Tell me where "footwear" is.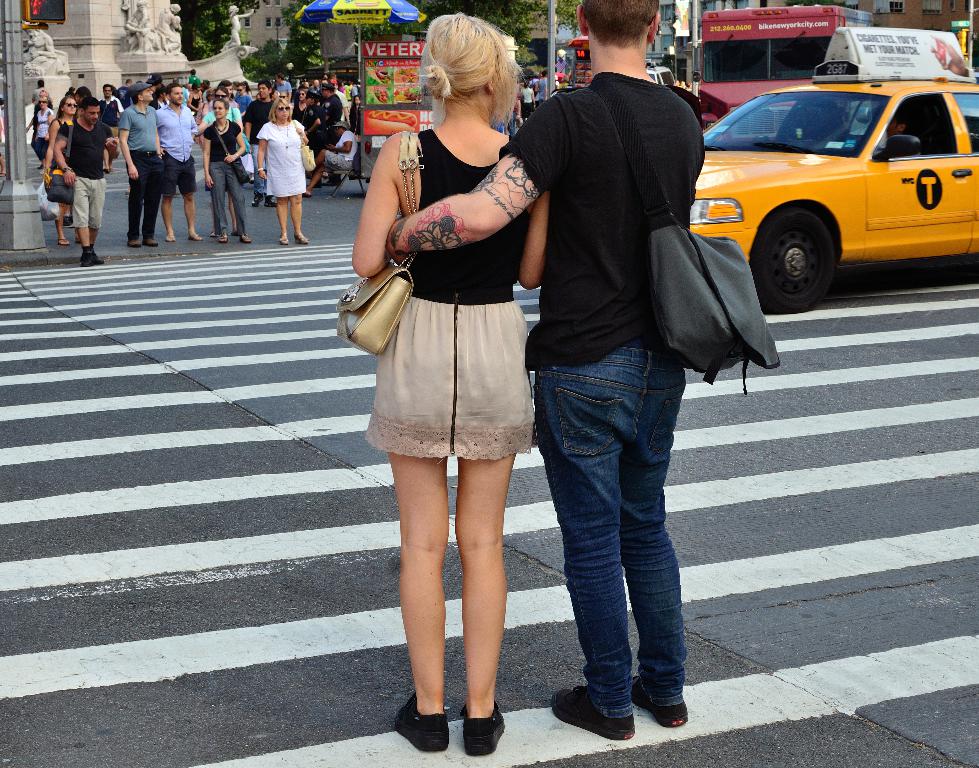
"footwear" is at box(250, 193, 259, 206).
